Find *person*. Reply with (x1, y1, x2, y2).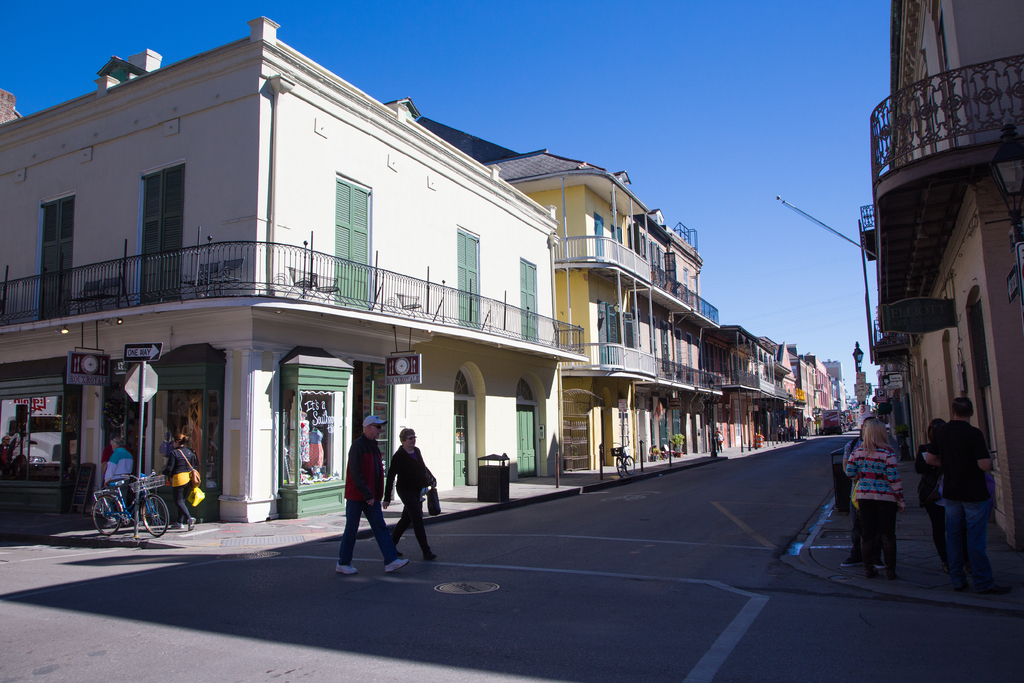
(380, 427, 448, 561).
